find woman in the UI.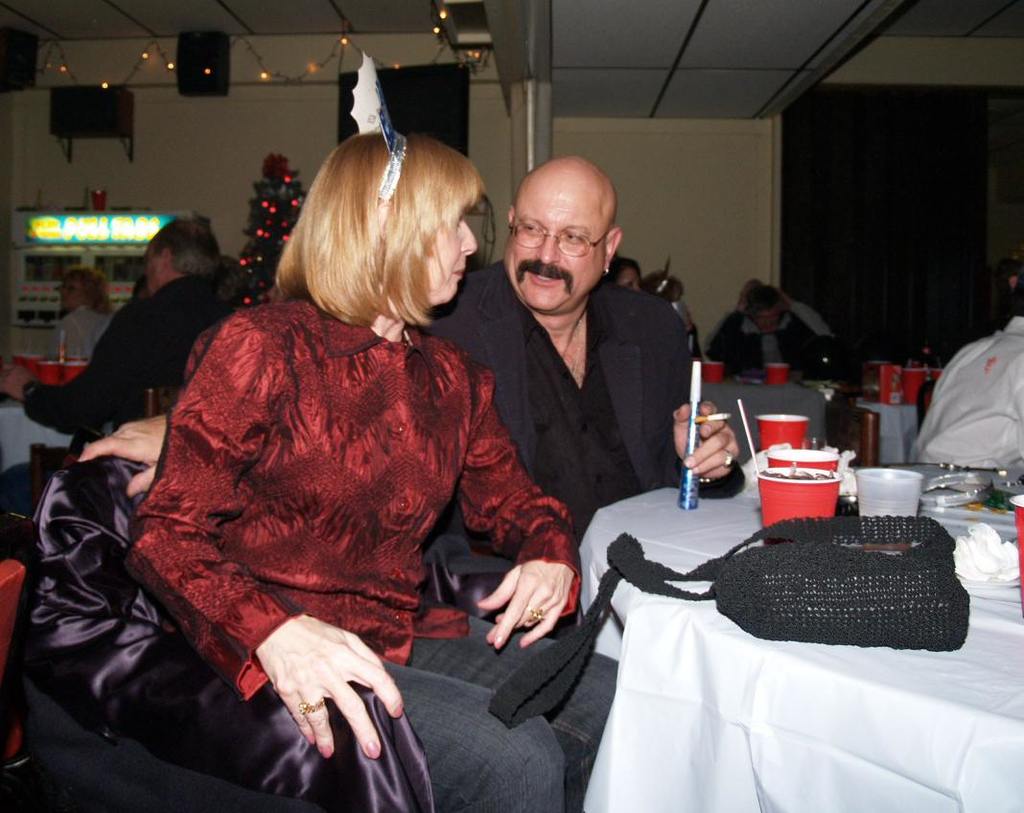
UI element at crop(99, 102, 588, 798).
